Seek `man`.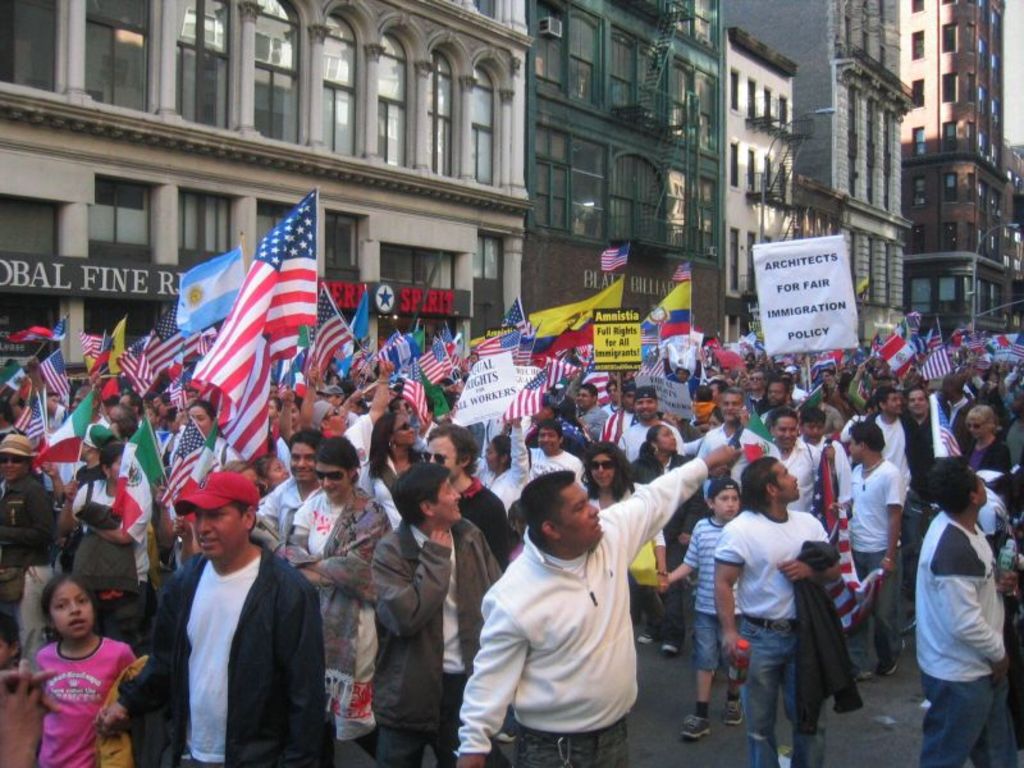
[913, 454, 1023, 767].
